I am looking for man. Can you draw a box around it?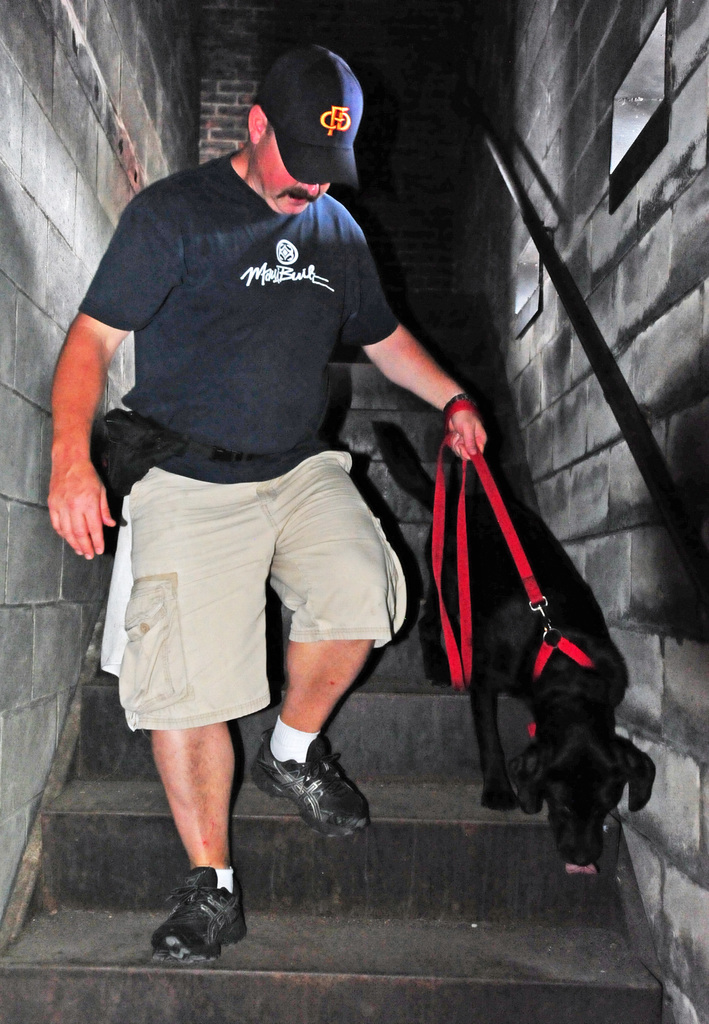
Sure, the bounding box is {"x1": 41, "y1": 39, "x2": 499, "y2": 966}.
